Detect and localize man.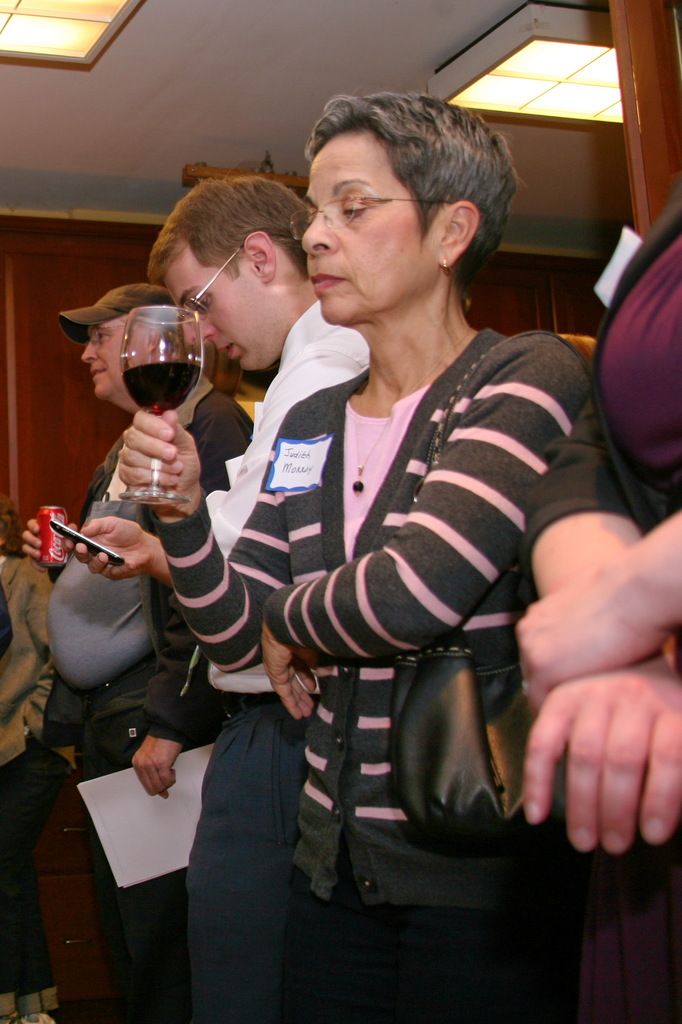
Localized at 139/172/376/1023.
